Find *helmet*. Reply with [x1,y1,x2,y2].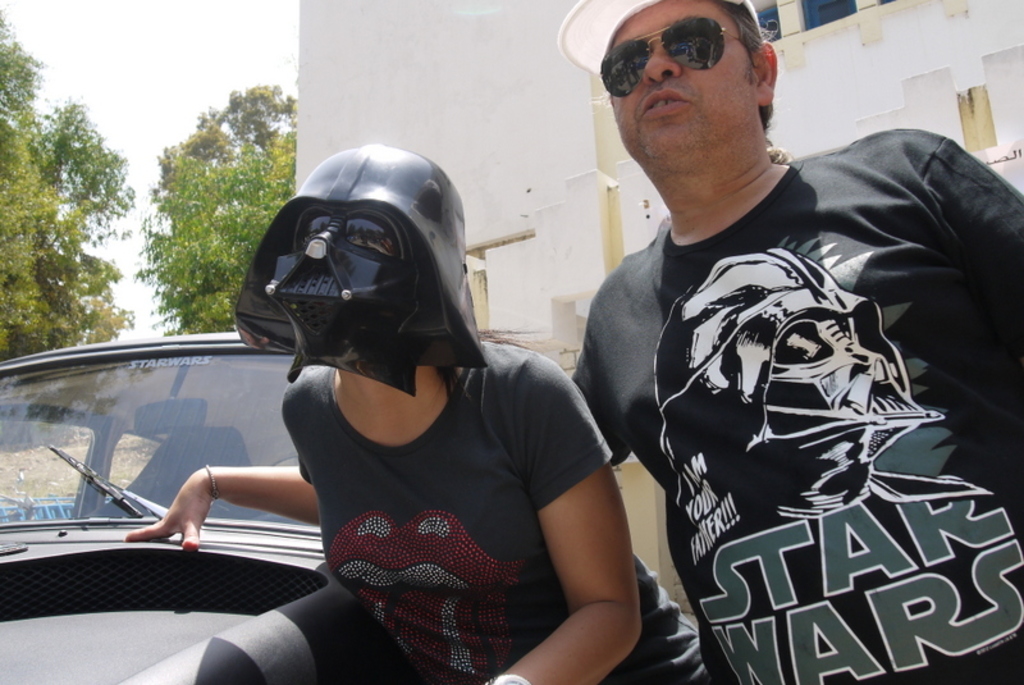
[244,159,481,405].
